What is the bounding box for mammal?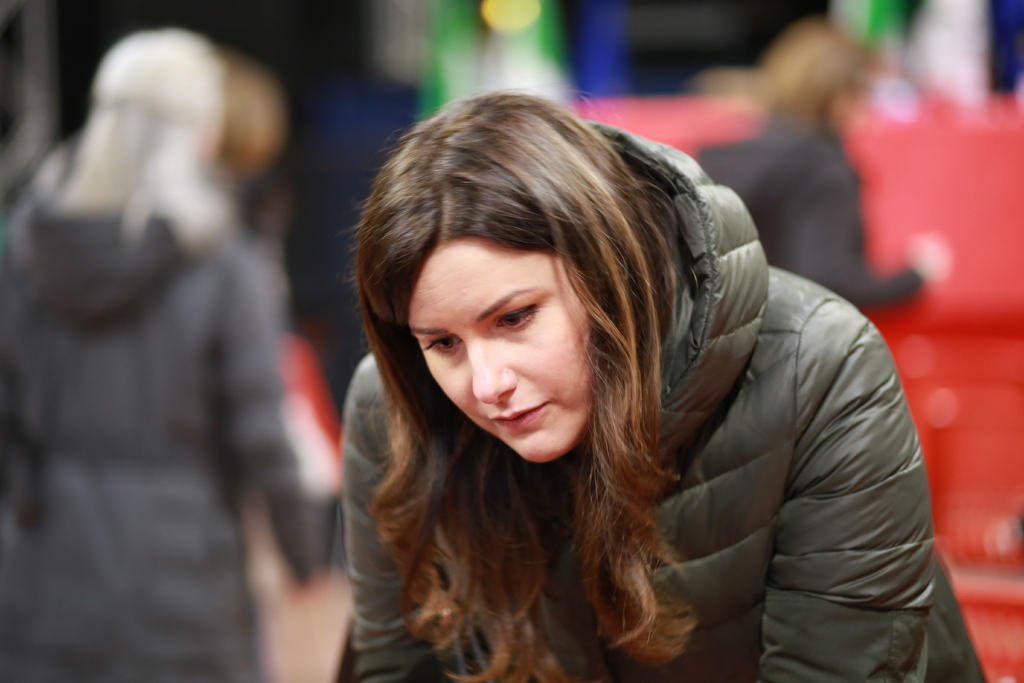
BBox(0, 26, 342, 681).
